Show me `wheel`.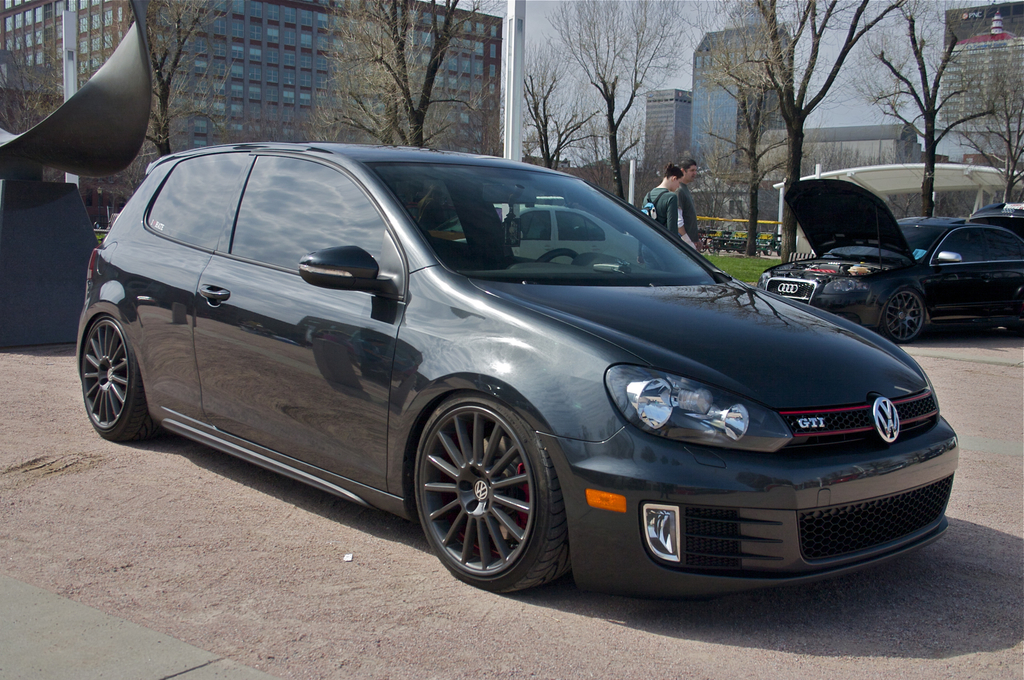
`wheel` is here: l=77, t=318, r=161, b=442.
